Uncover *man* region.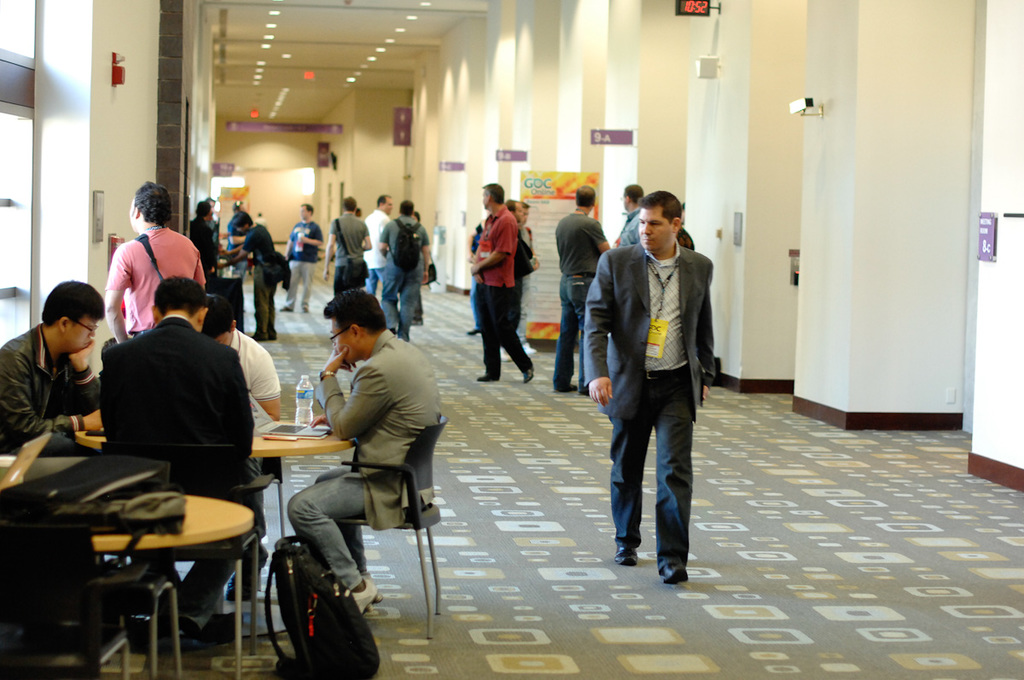
Uncovered: {"left": 546, "top": 190, "right": 612, "bottom": 393}.
